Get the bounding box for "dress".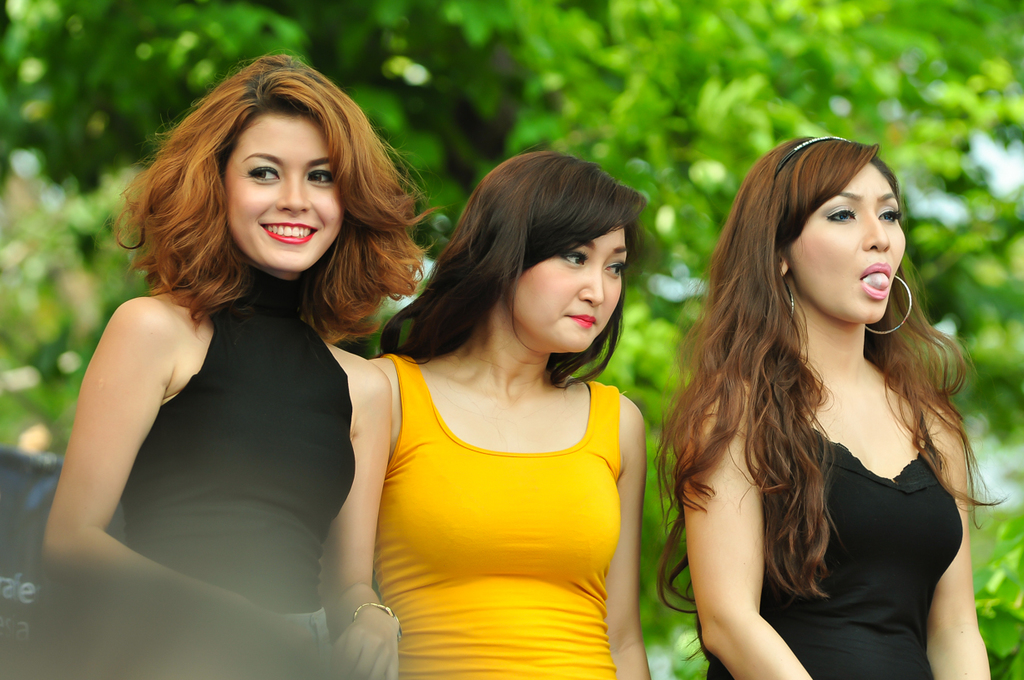
351:309:643:642.
